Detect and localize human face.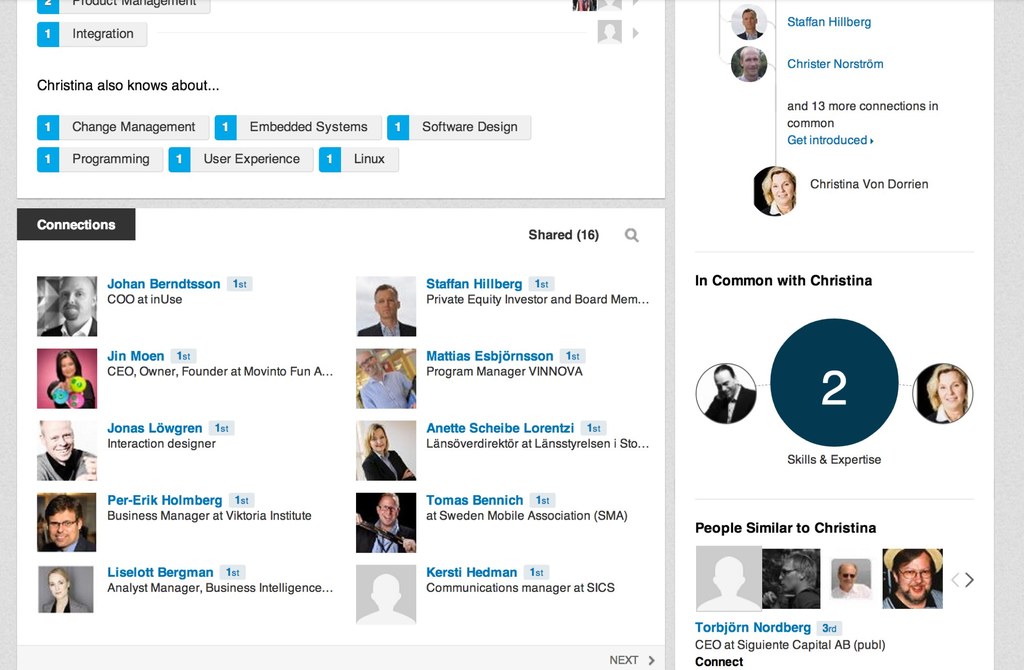
Localized at <region>61, 276, 89, 319</region>.
